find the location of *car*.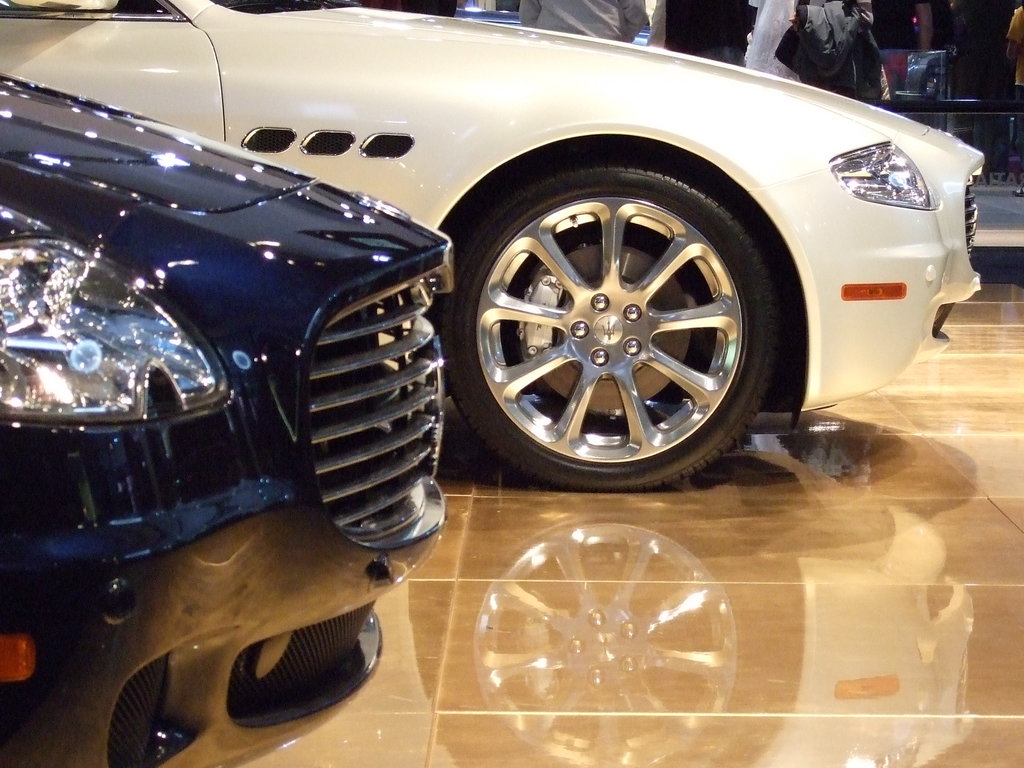
Location: <bbox>0, 72, 455, 765</bbox>.
